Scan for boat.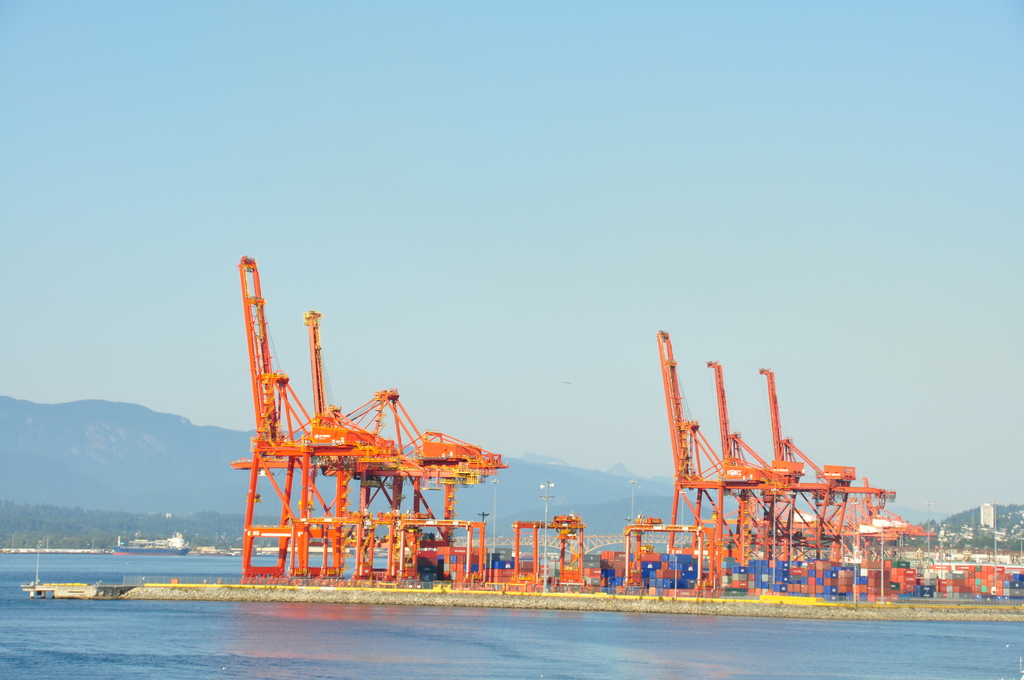
Scan result: bbox=(108, 540, 193, 561).
